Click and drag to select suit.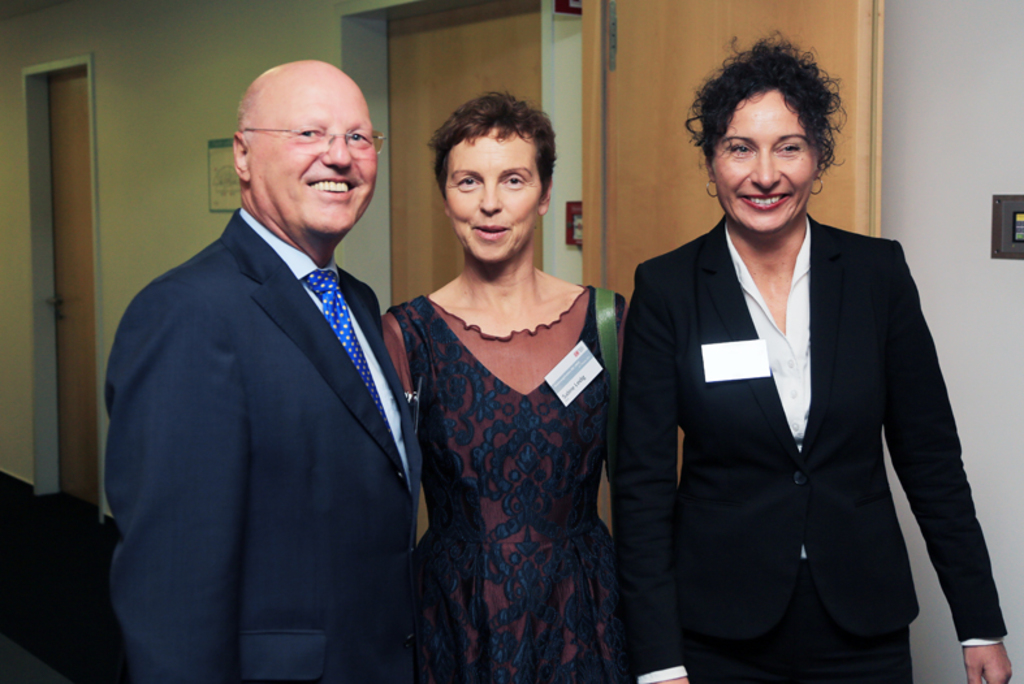
Selection: rect(615, 111, 991, 672).
